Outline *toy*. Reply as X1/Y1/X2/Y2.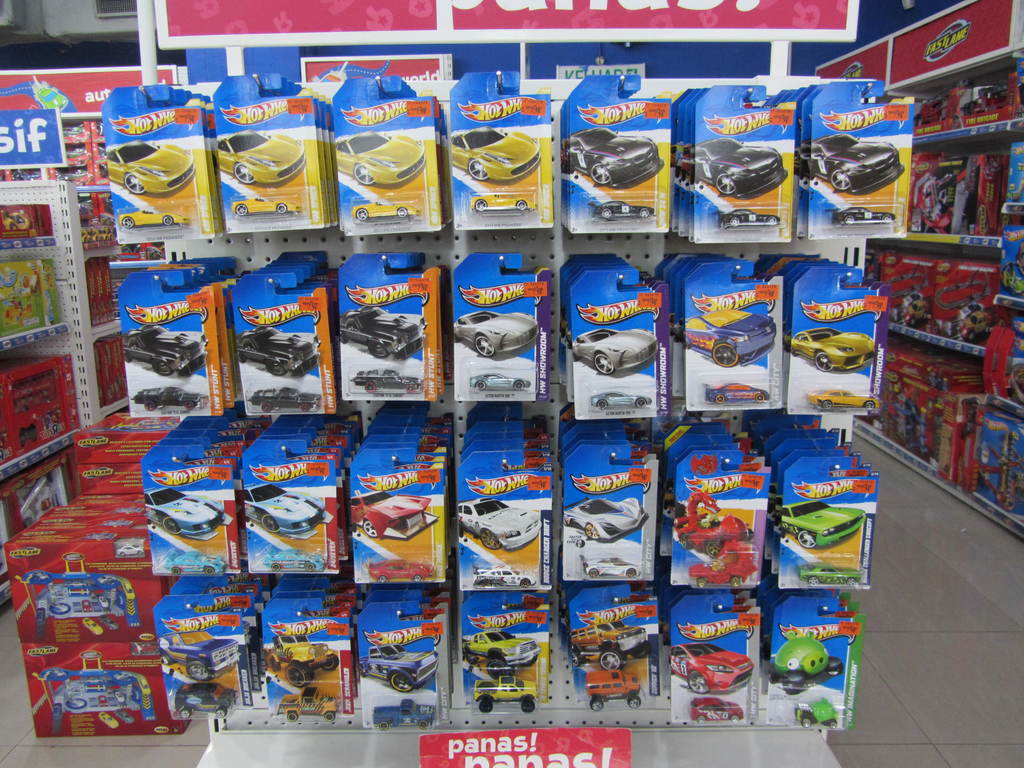
98/712/119/728.
